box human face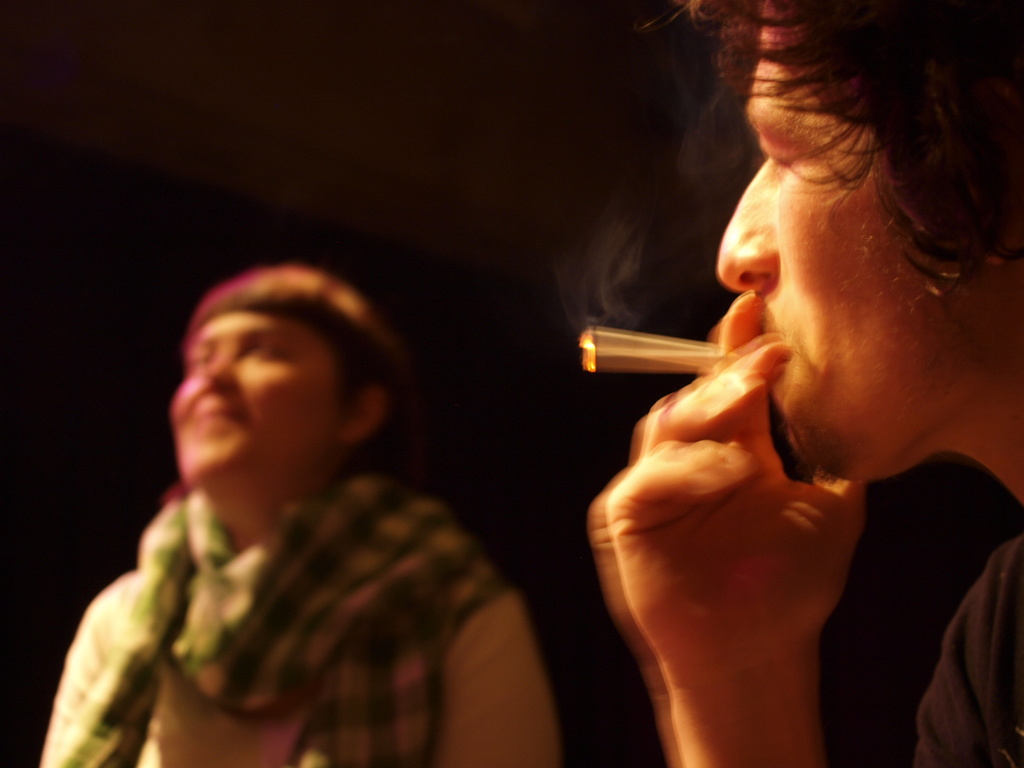
rect(172, 308, 333, 498)
